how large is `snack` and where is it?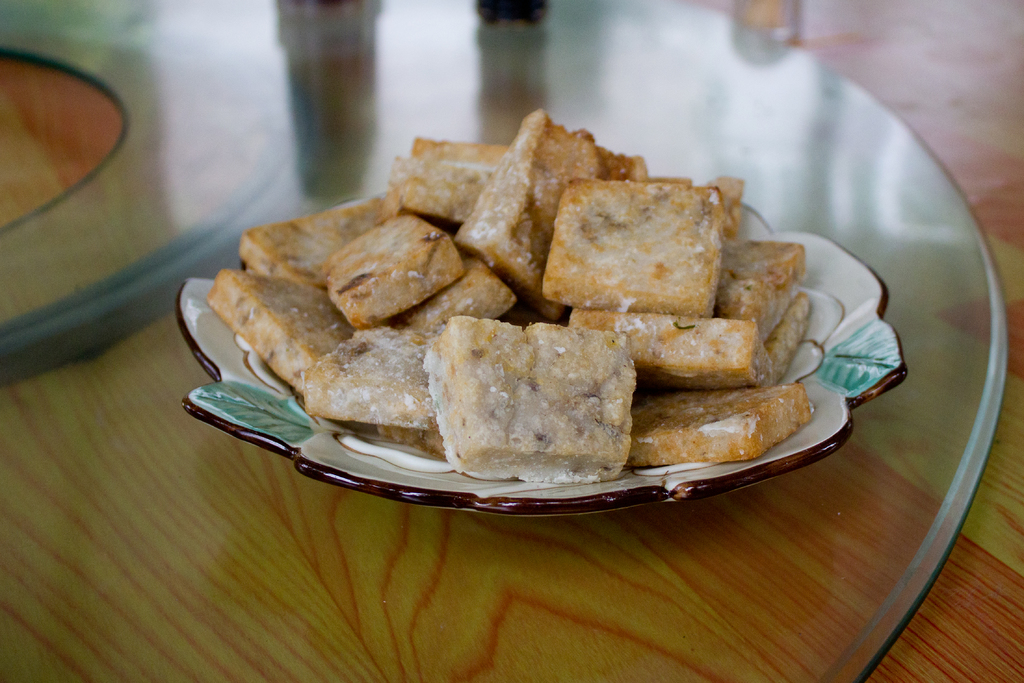
Bounding box: l=440, t=312, r=640, b=488.
